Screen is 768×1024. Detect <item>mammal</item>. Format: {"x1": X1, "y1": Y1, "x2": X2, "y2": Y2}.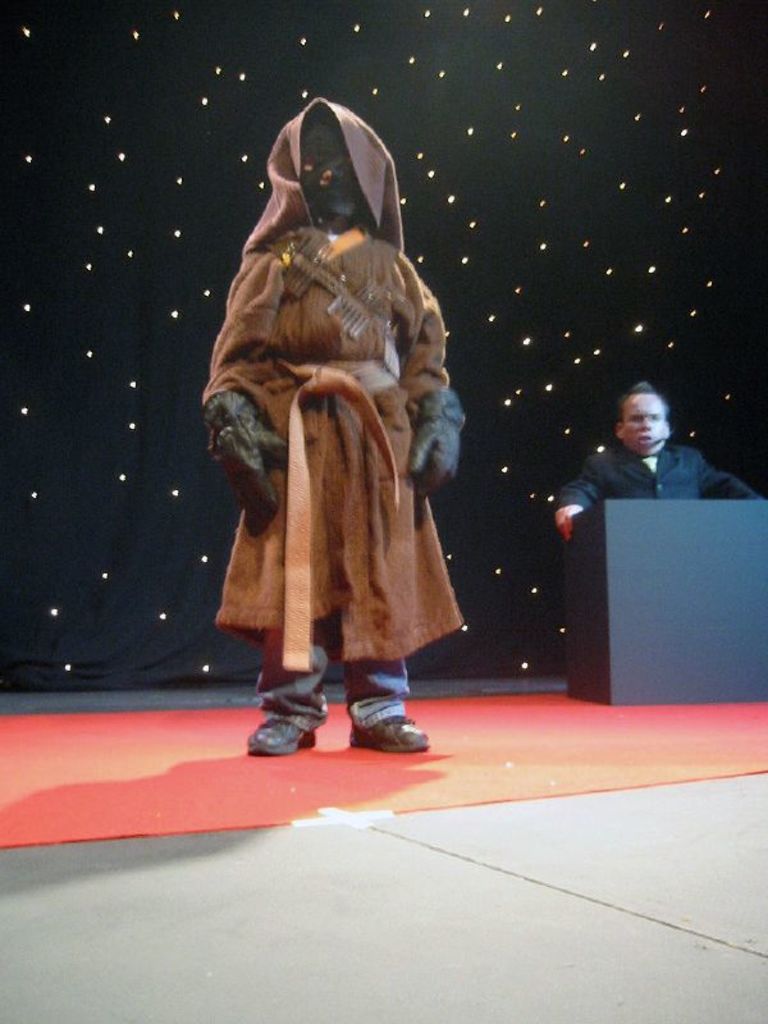
{"x1": 209, "y1": 91, "x2": 465, "y2": 739}.
